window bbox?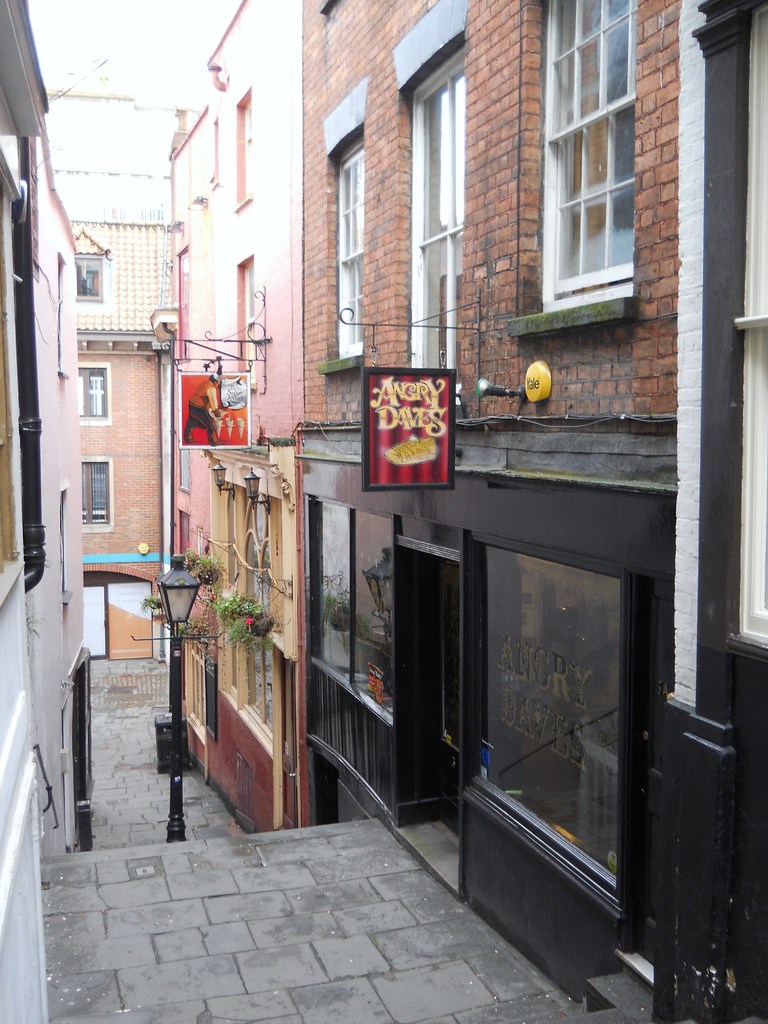
80/455/110/522
